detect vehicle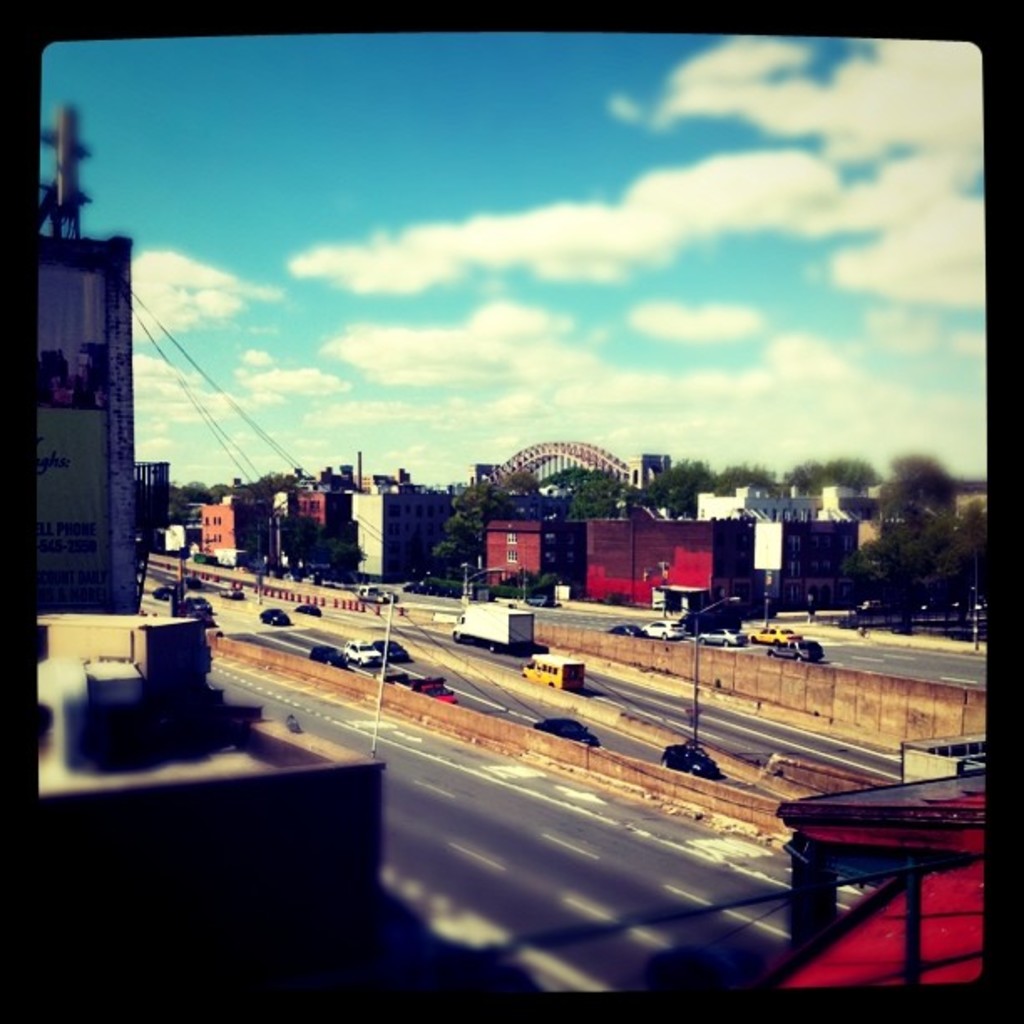
x1=609 y1=621 x2=820 y2=663
